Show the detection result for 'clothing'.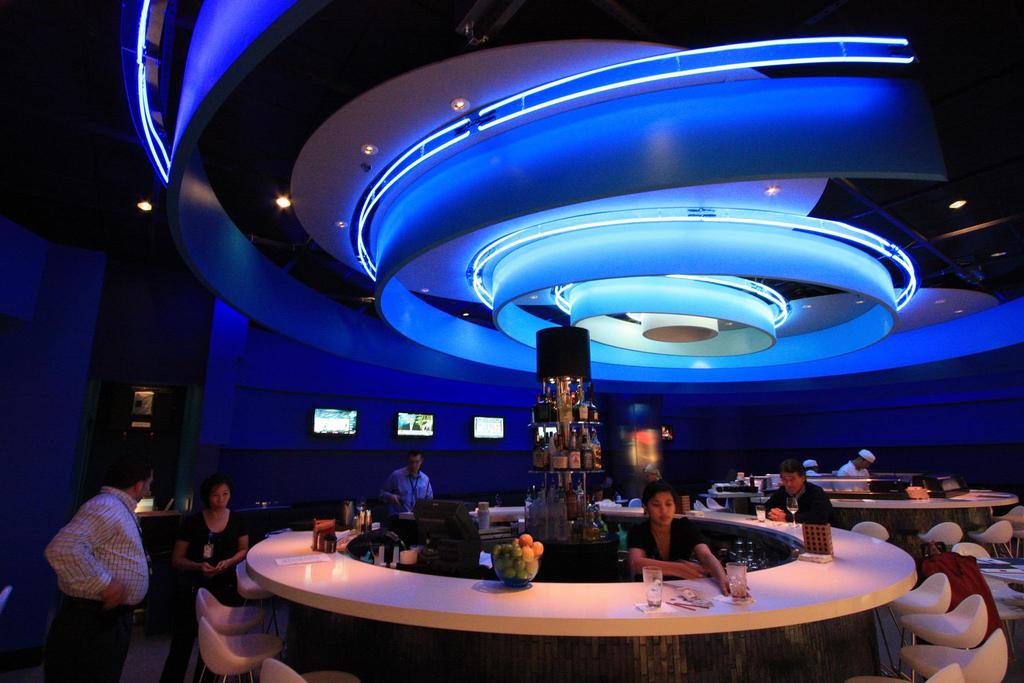
627:519:708:582.
